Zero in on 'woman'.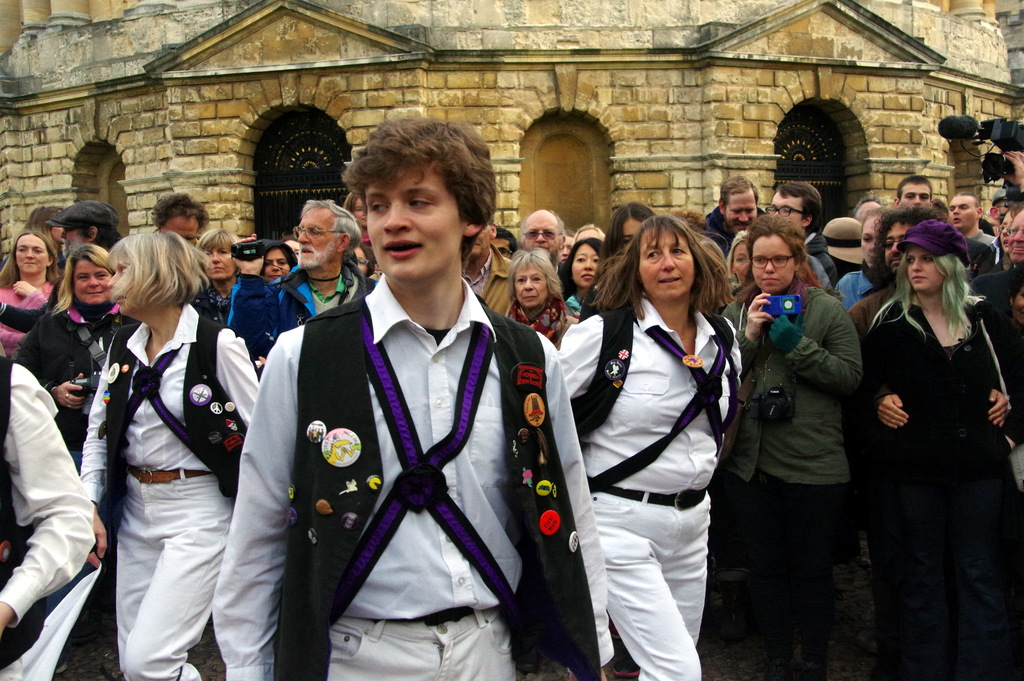
Zeroed in: crop(257, 246, 296, 283).
